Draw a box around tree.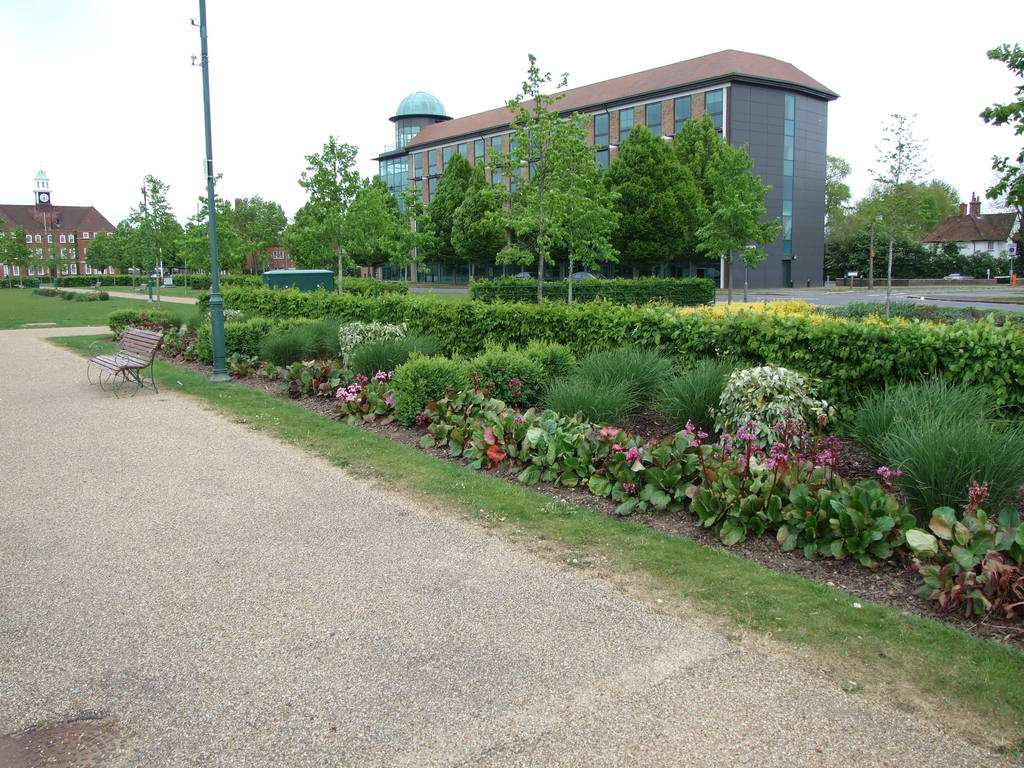
{"x1": 416, "y1": 150, "x2": 500, "y2": 287}.
